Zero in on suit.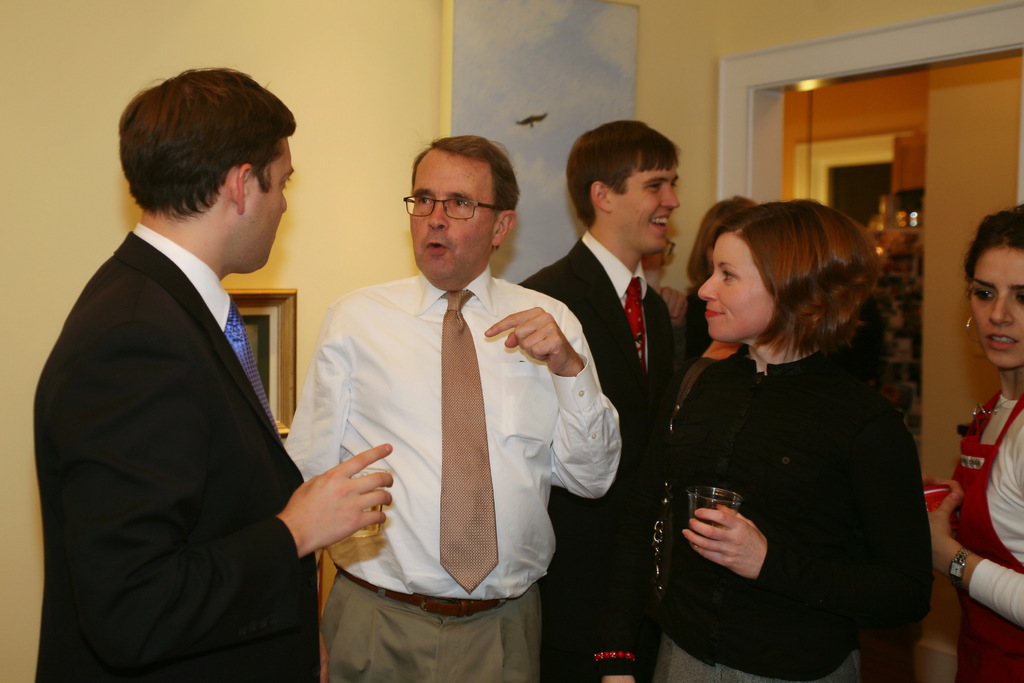
Zeroed in: Rect(35, 231, 321, 682).
